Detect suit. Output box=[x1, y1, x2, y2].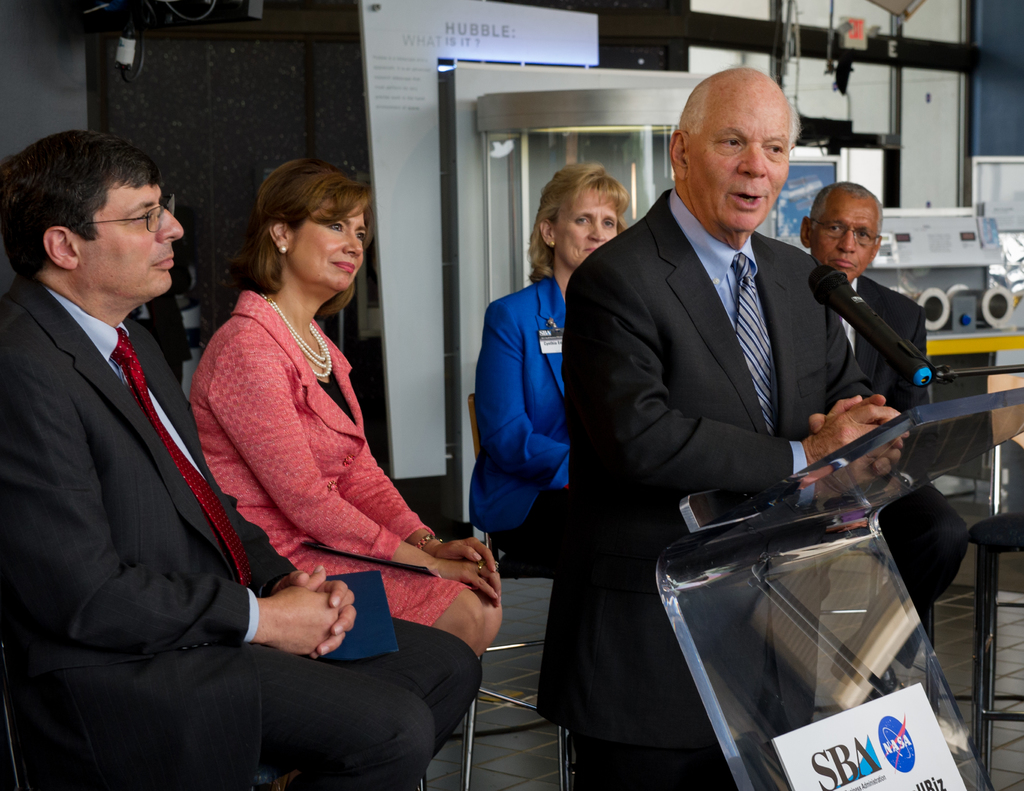
box=[470, 271, 587, 555].
